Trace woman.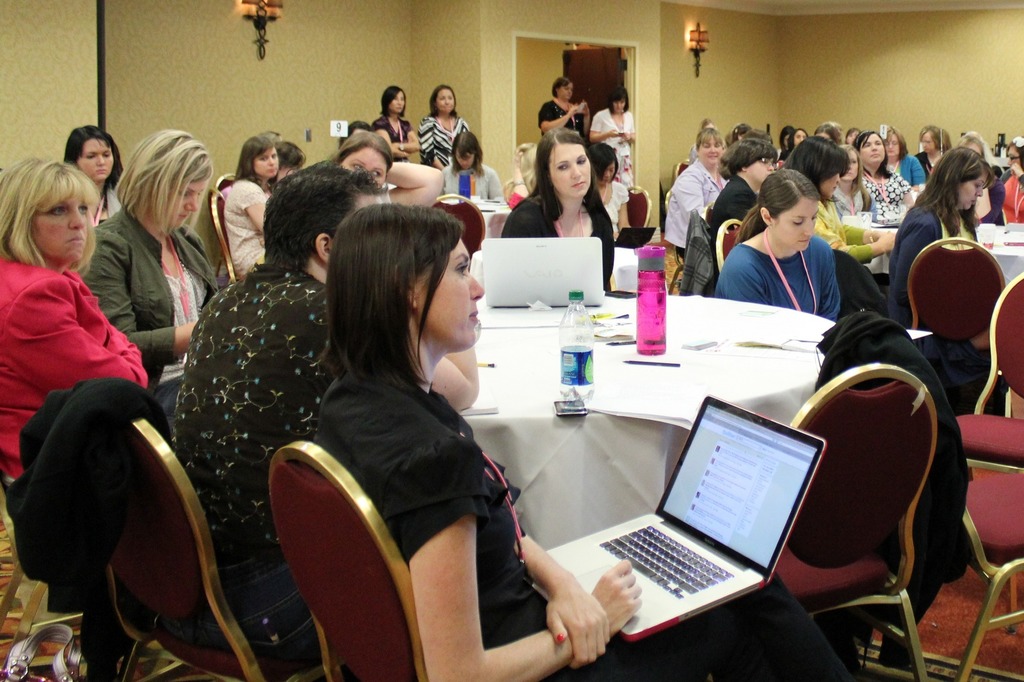
Traced to (x1=165, y1=158, x2=484, y2=679).
